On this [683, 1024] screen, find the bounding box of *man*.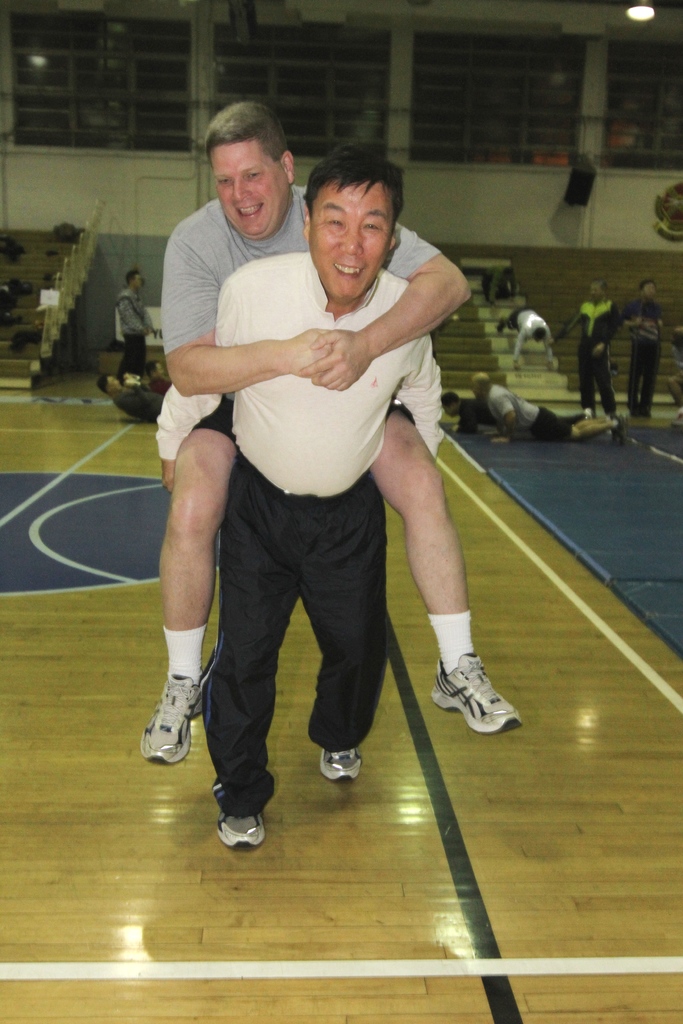
Bounding box: 157:140:449:858.
